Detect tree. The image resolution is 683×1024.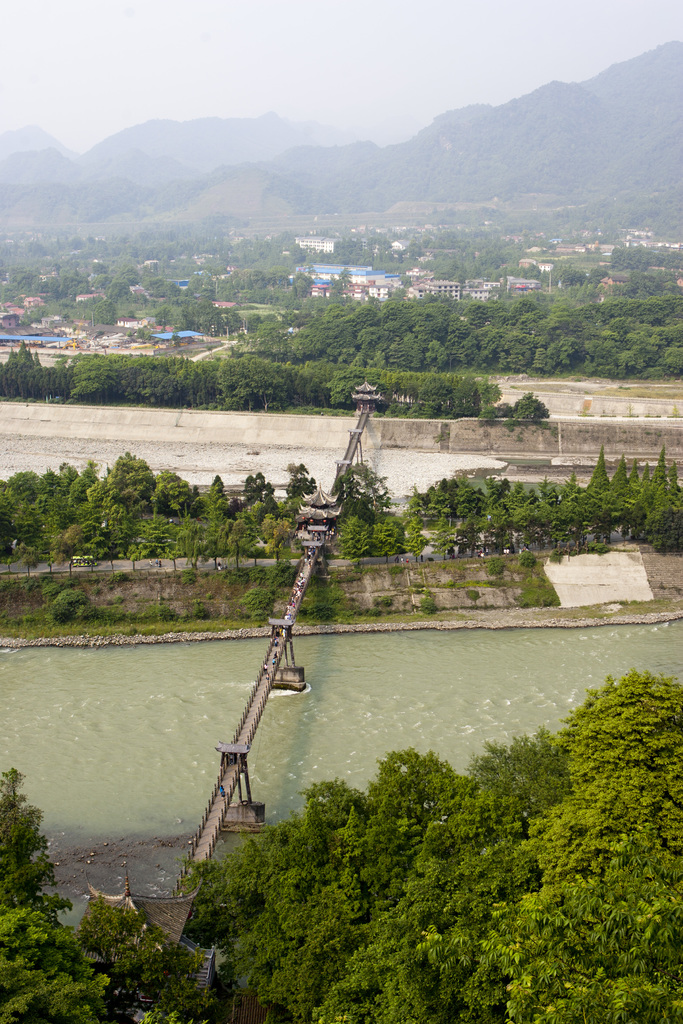
pyautogui.locateOnScreen(74, 458, 99, 493).
